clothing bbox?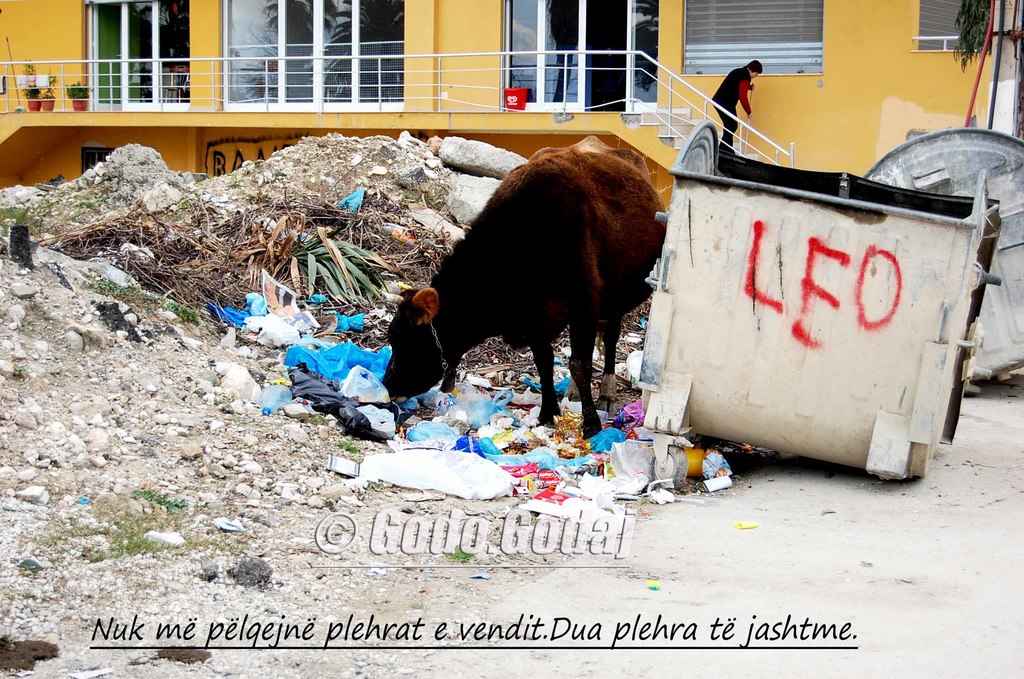
(712, 67, 749, 146)
